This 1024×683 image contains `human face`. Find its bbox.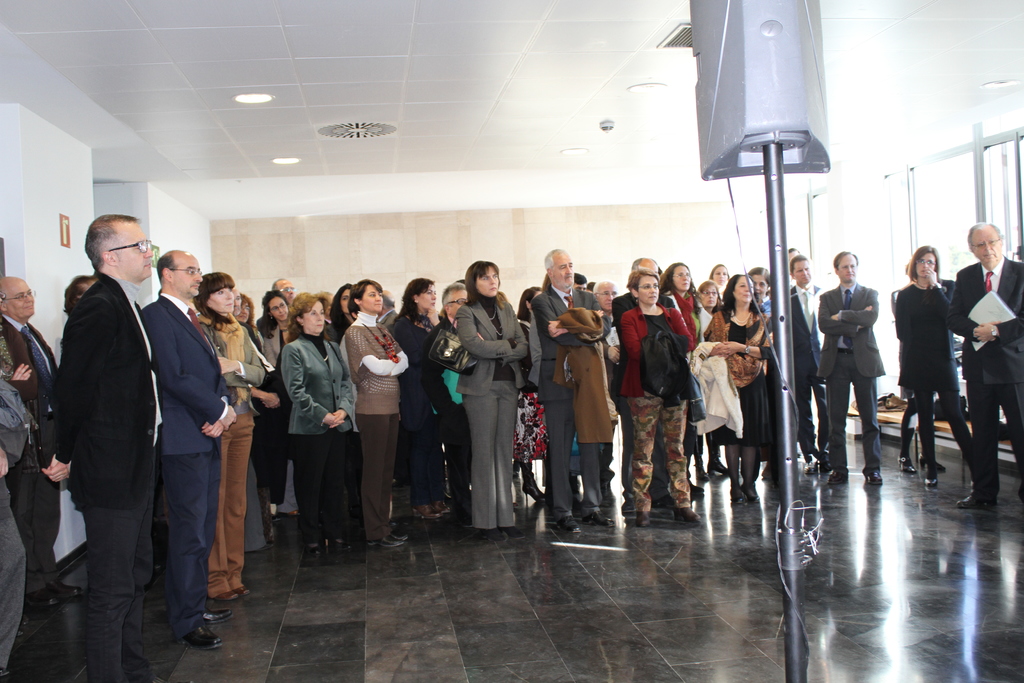
4, 282, 35, 323.
